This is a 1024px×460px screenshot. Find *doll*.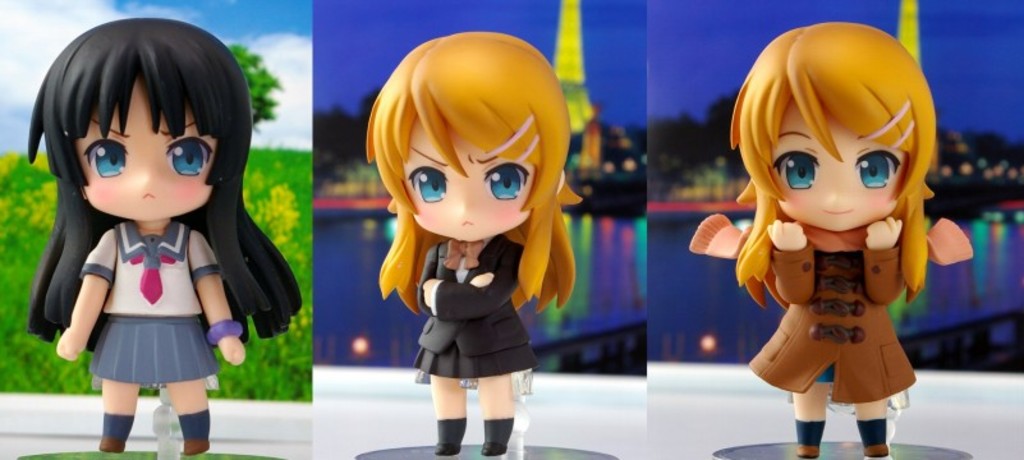
Bounding box: l=27, t=12, r=303, b=454.
